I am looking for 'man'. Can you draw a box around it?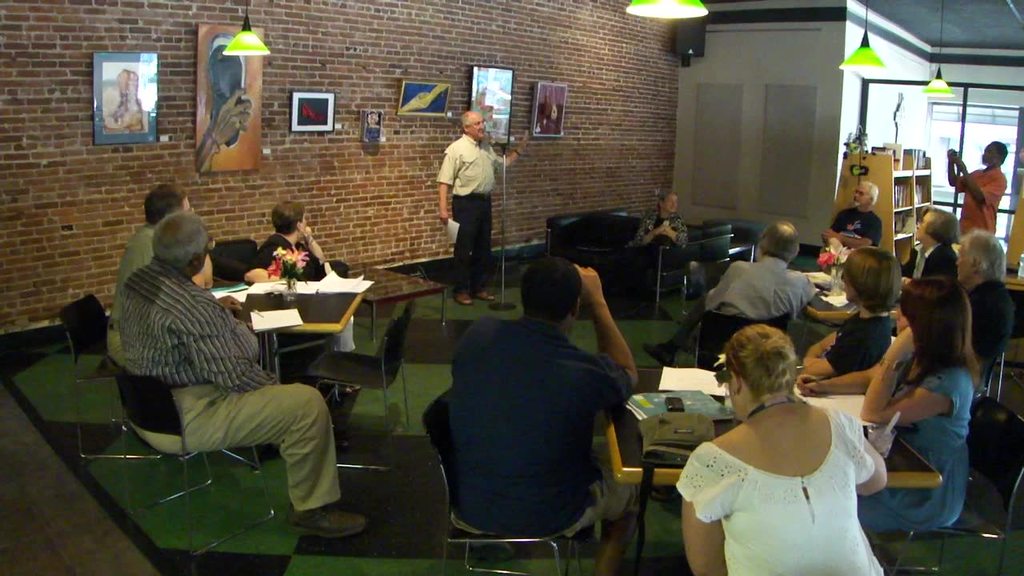
Sure, the bounding box is [left=118, top=211, right=366, bottom=539].
